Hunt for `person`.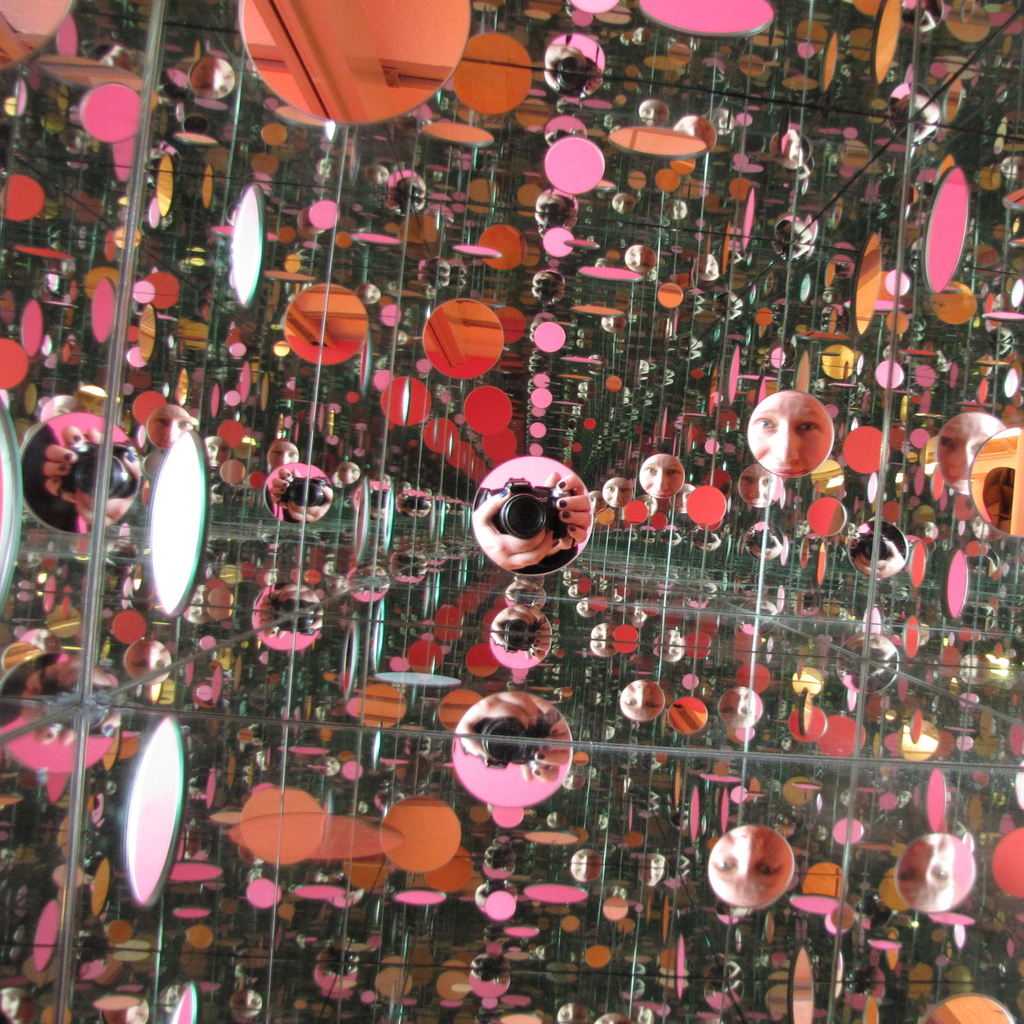
Hunted down at <box>892,829,964,911</box>.
